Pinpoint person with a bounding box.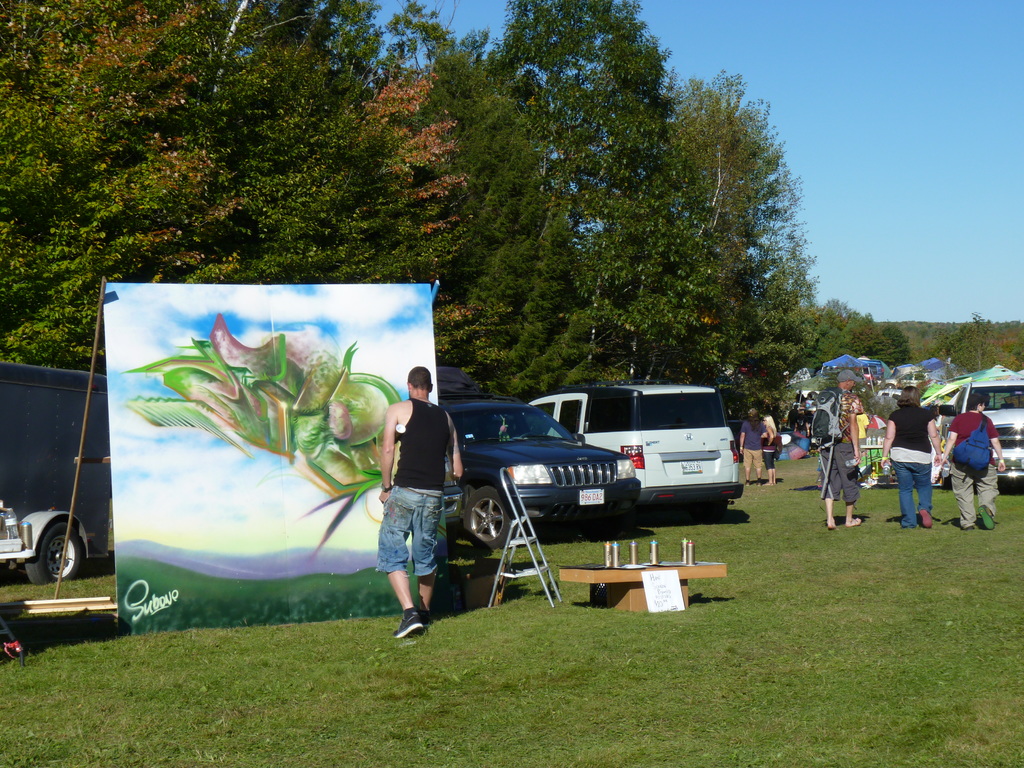
crop(937, 390, 1006, 536).
